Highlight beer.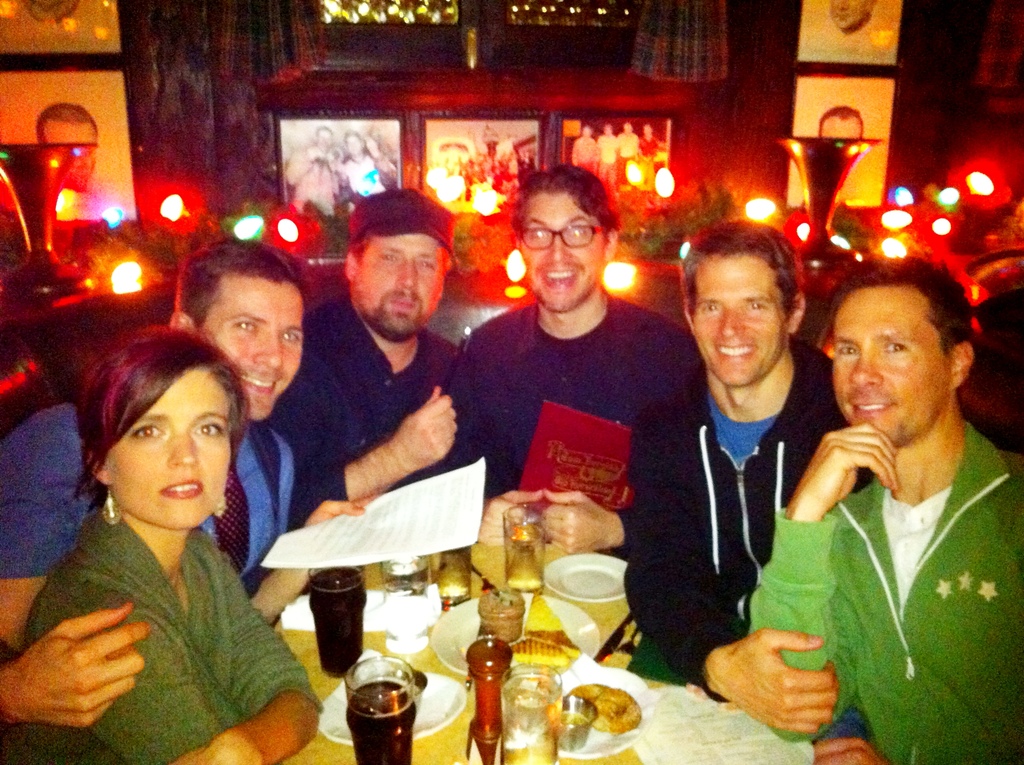
Highlighted region: BBox(334, 637, 416, 764).
